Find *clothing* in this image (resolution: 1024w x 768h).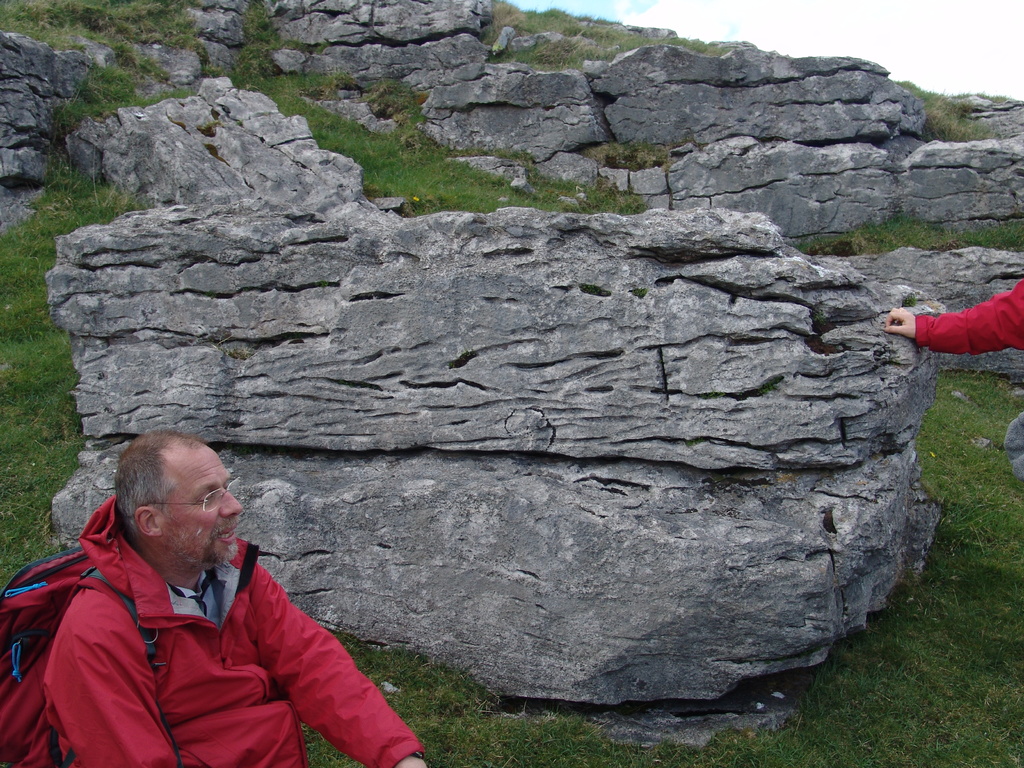
(left=43, top=497, right=413, bottom=767).
